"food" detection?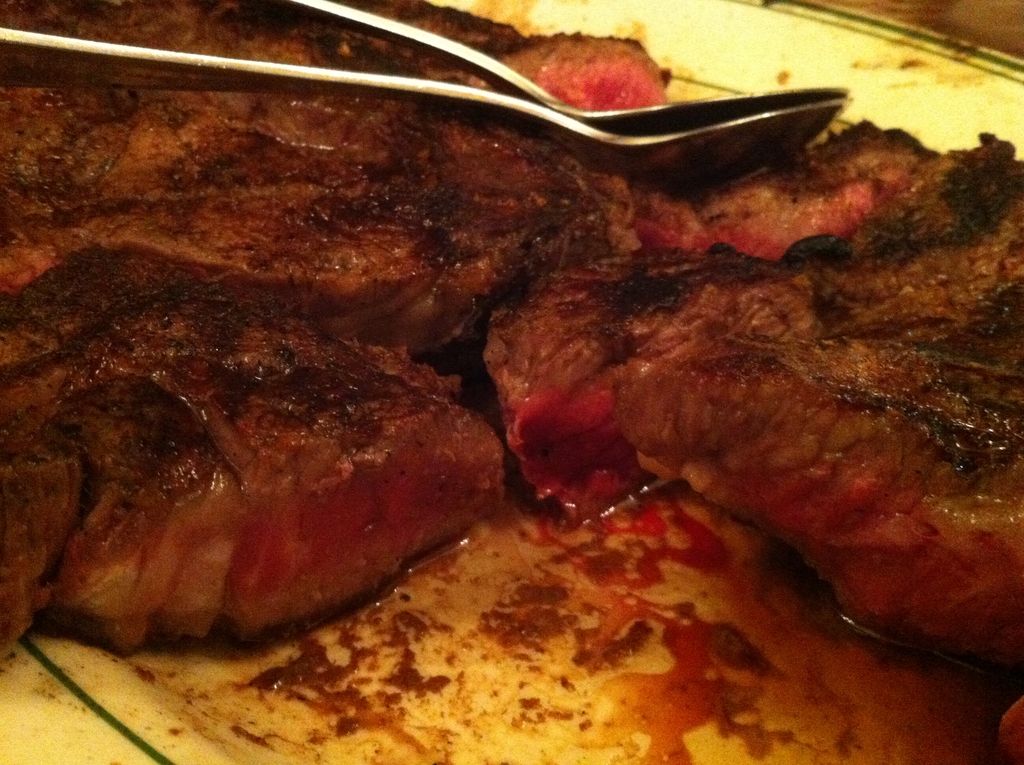
locate(996, 131, 1023, 764)
